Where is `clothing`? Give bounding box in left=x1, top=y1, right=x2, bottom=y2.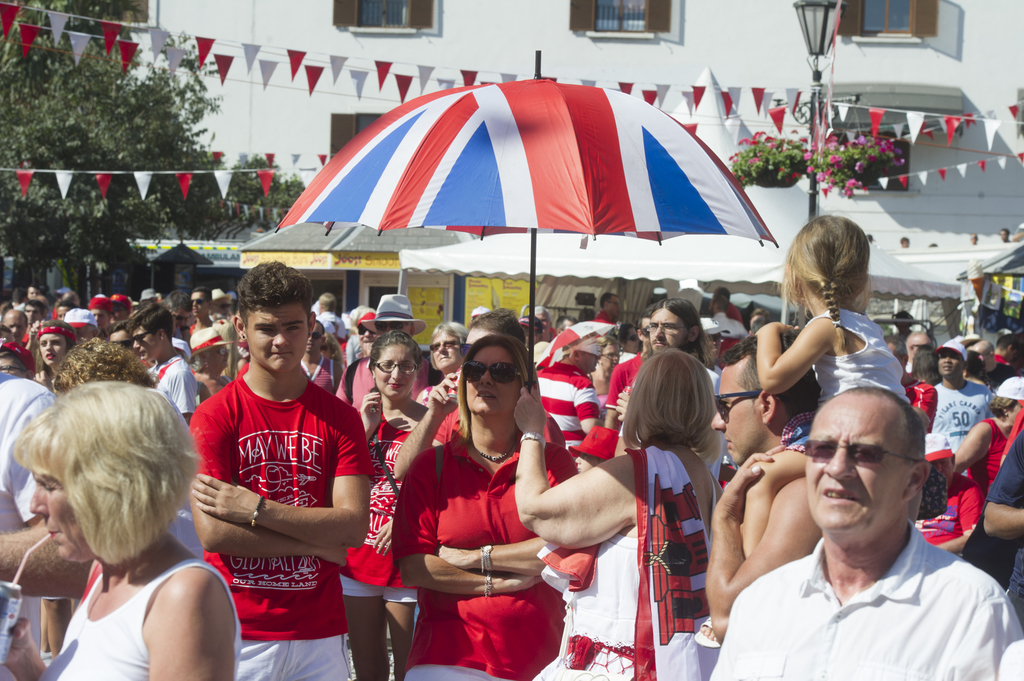
left=604, top=349, right=643, bottom=415.
